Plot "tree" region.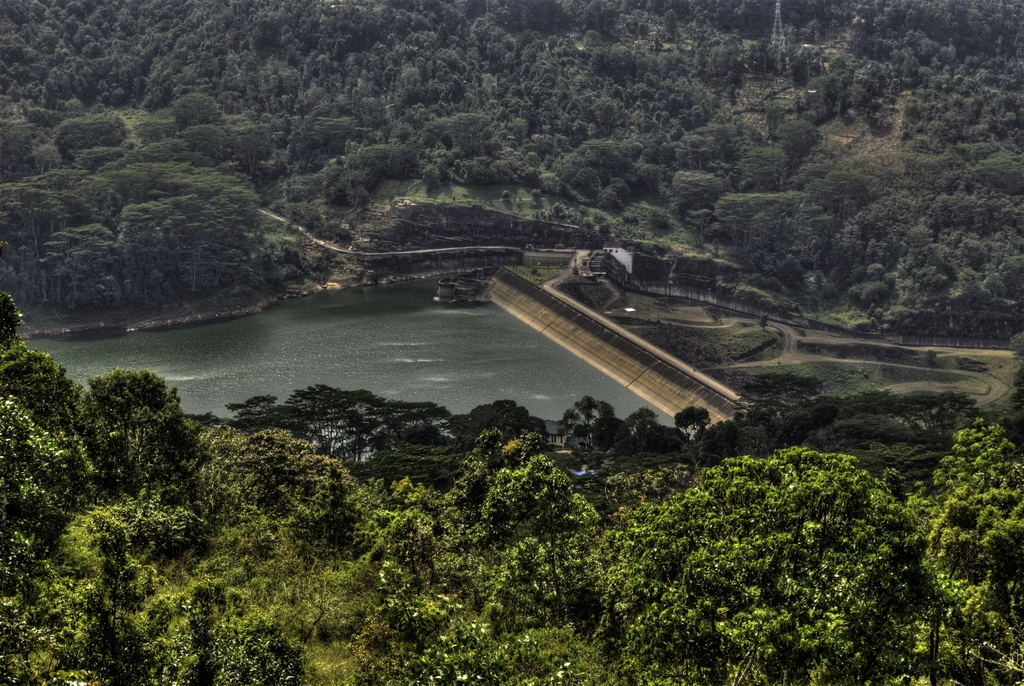
Plotted at x1=47, y1=355, x2=195, y2=502.
